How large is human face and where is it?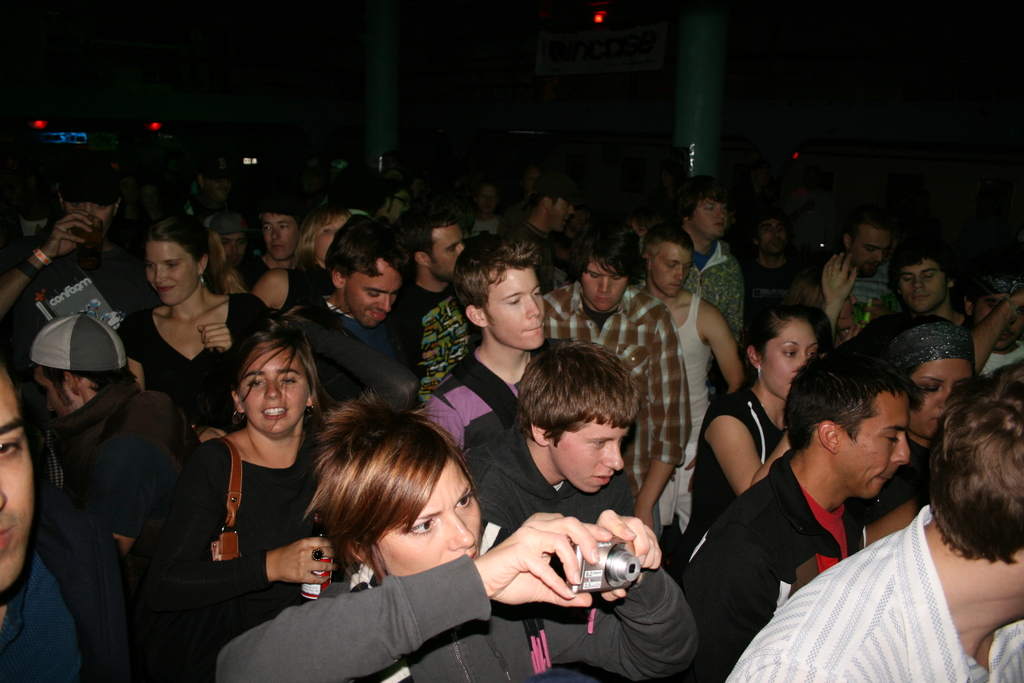
Bounding box: [left=760, top=315, right=819, bottom=399].
